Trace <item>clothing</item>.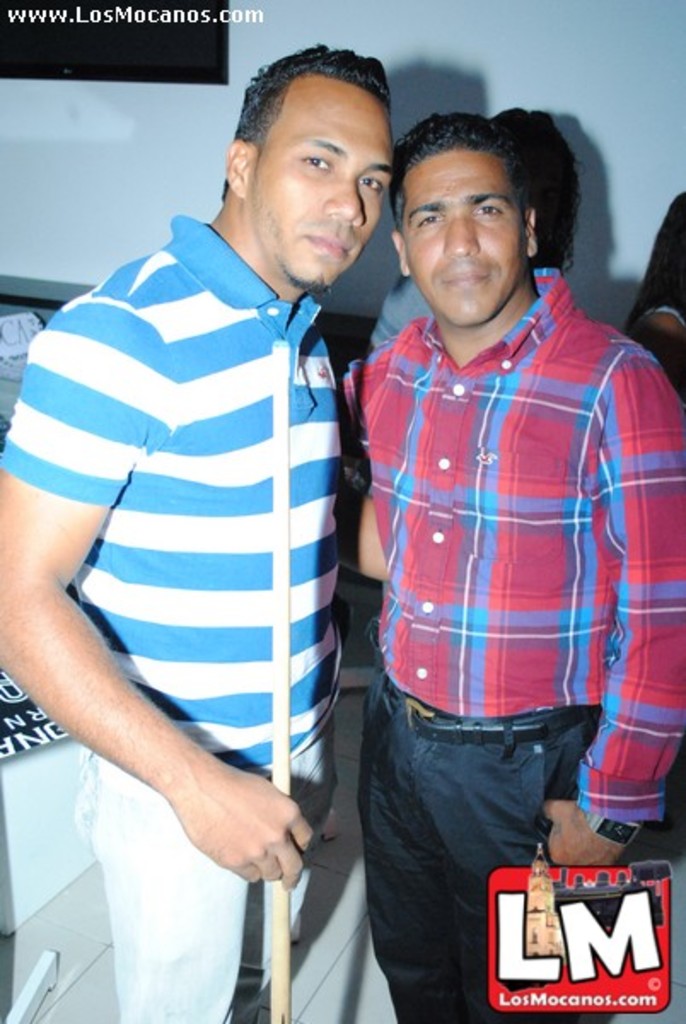
Traced to Rect(0, 195, 386, 1022).
